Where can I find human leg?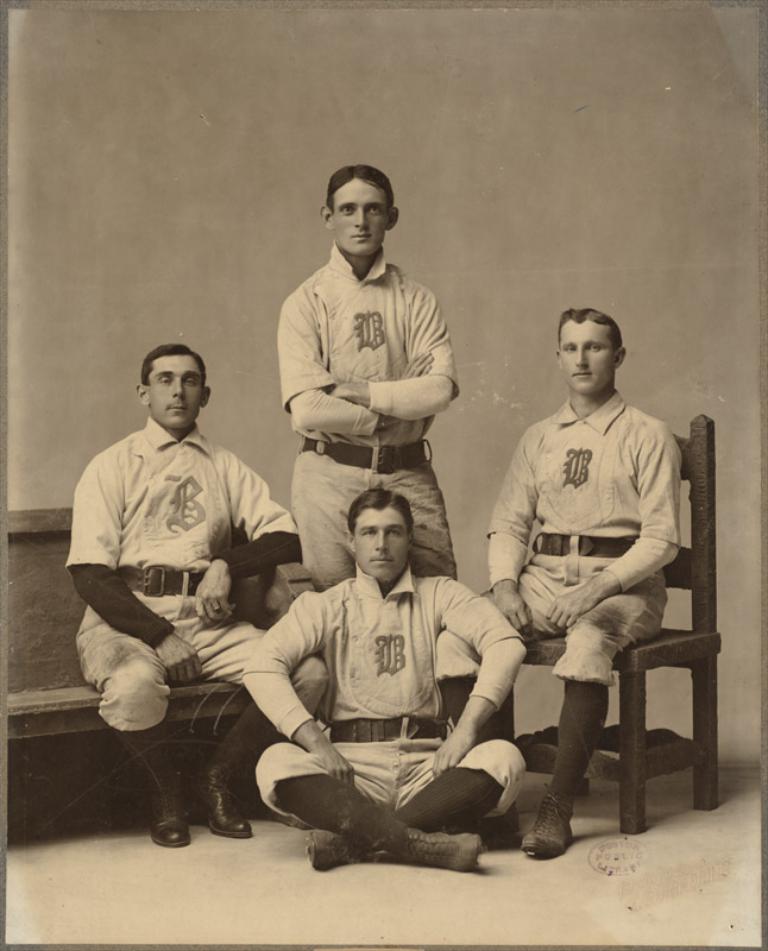
You can find it at BBox(77, 632, 176, 844).
